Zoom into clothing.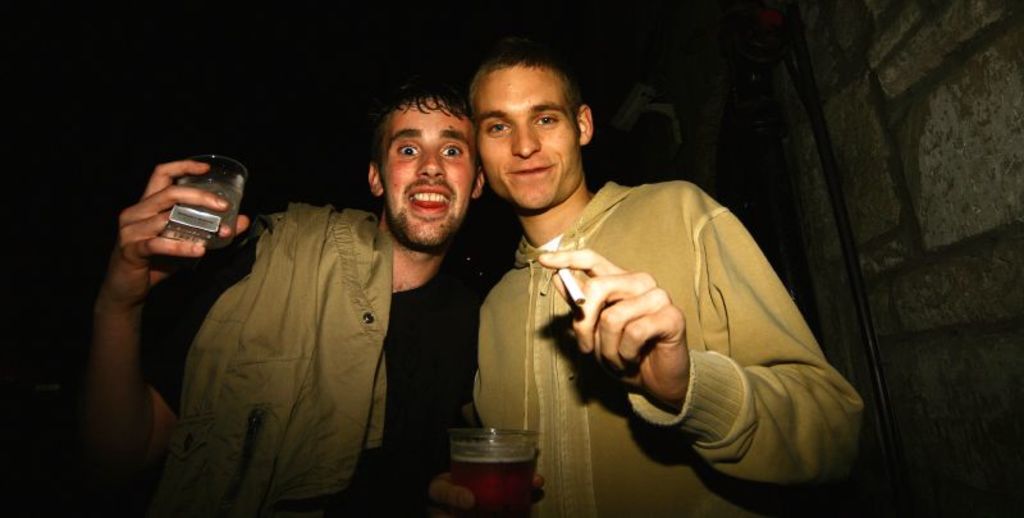
Zoom target: <bbox>490, 160, 879, 481</bbox>.
